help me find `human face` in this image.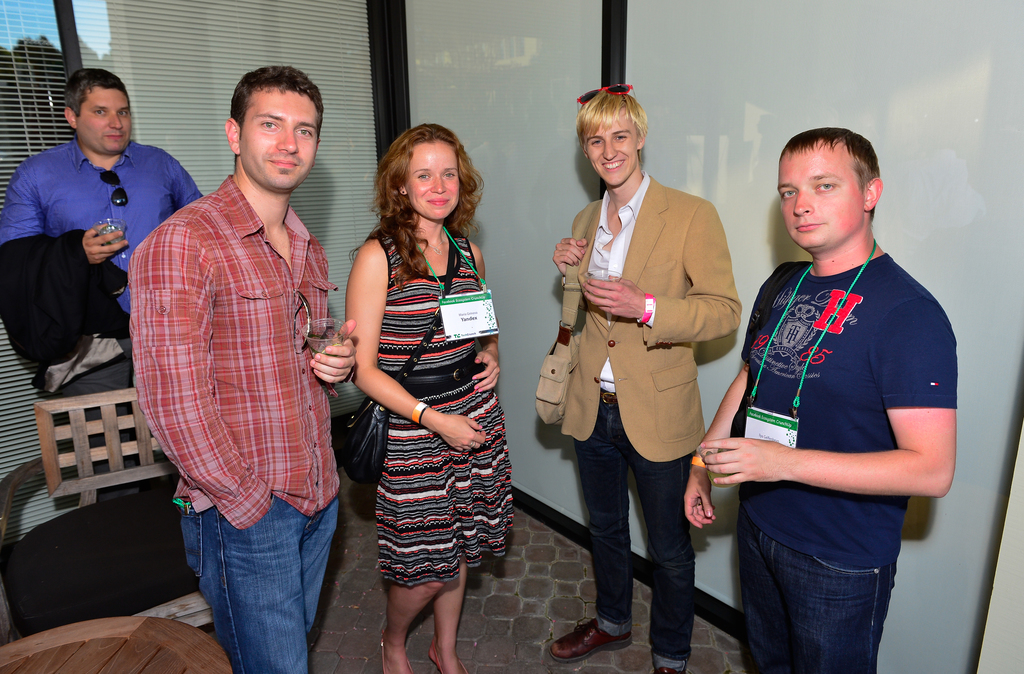
Found it: BBox(79, 84, 132, 153).
